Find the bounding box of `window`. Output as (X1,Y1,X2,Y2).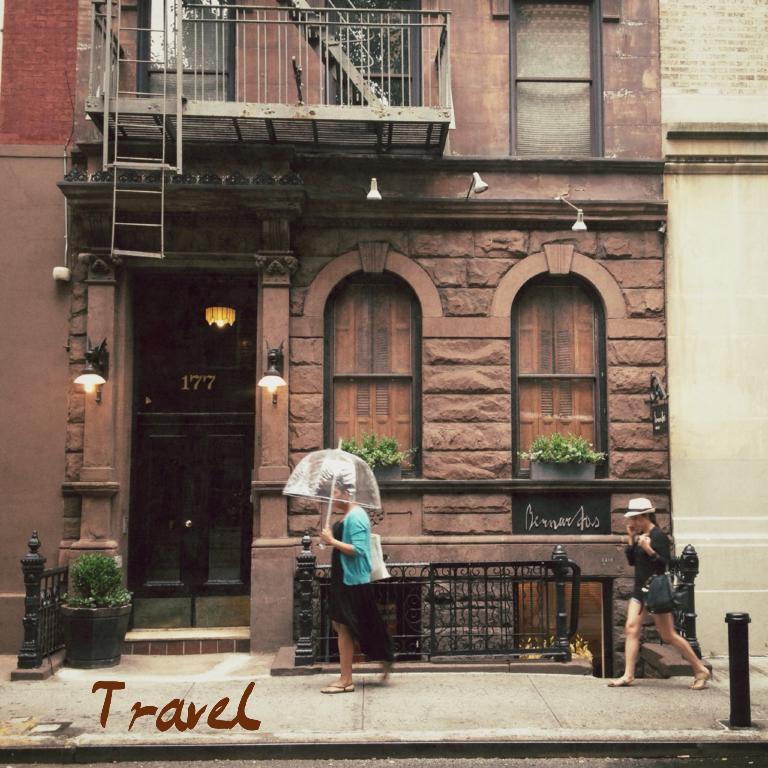
(328,268,432,483).
